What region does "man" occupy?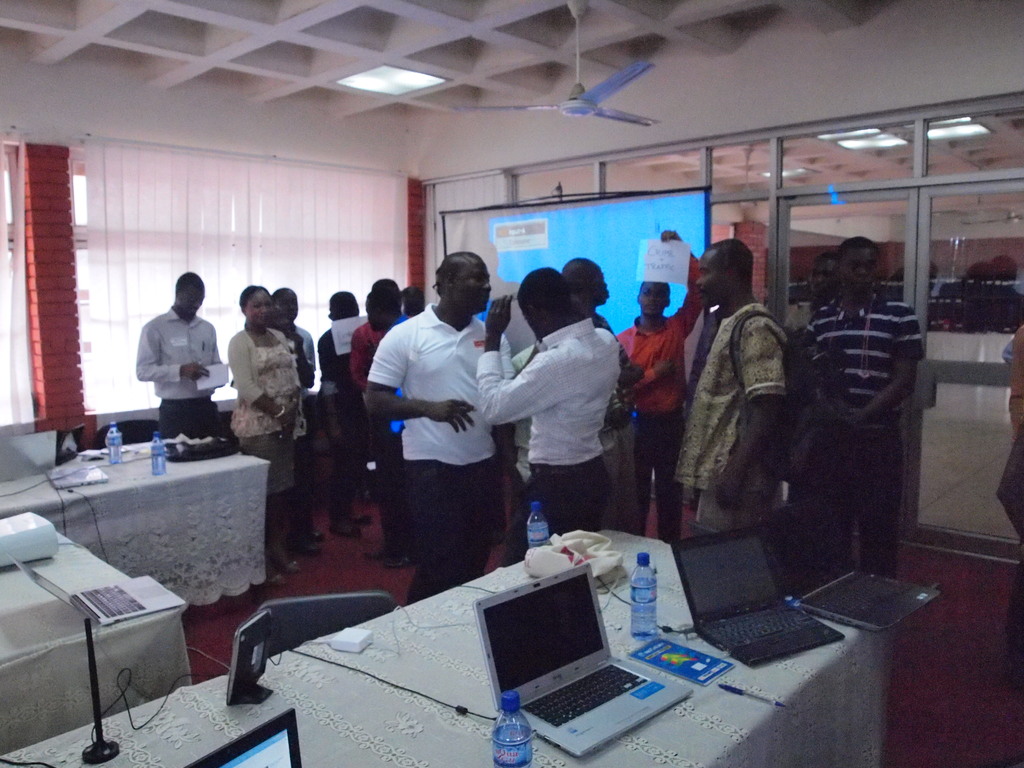
(670,242,781,526).
